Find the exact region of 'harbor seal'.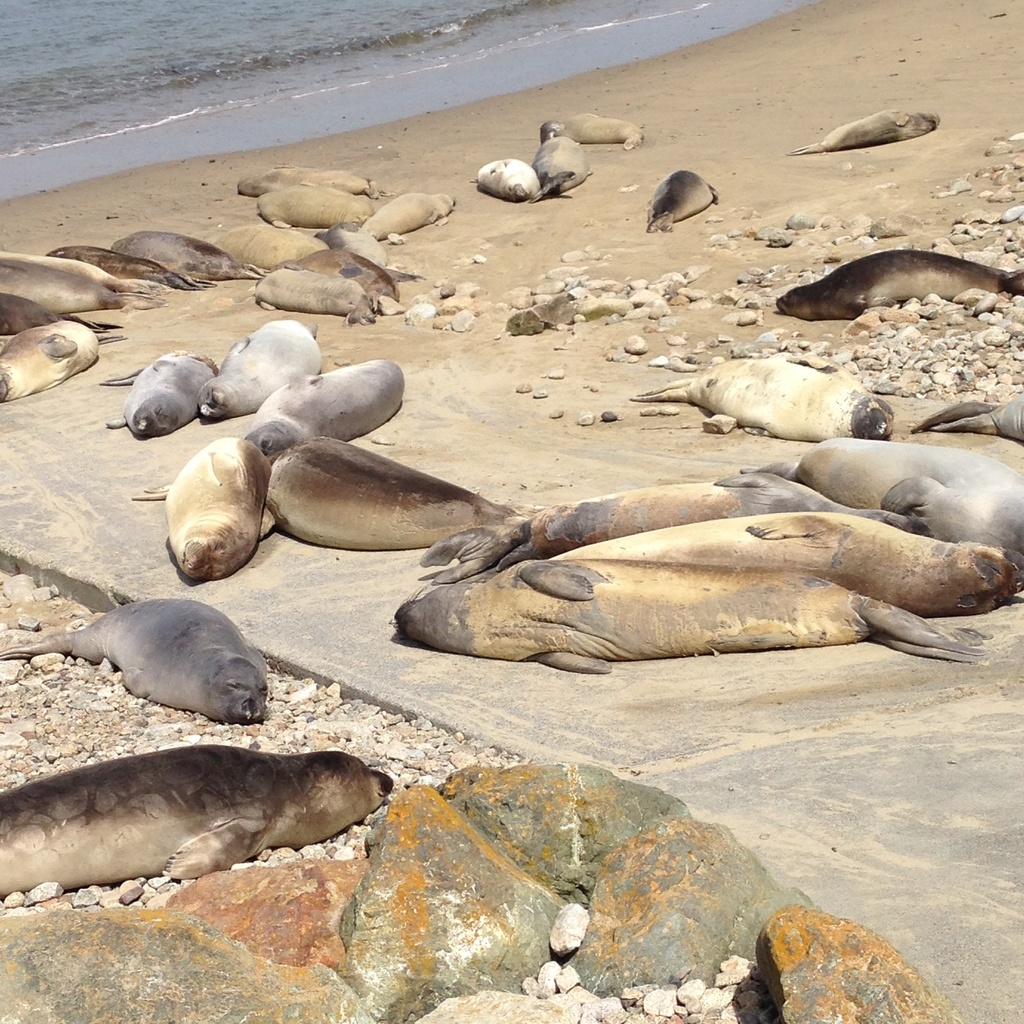
Exact region: bbox=(527, 133, 594, 200).
